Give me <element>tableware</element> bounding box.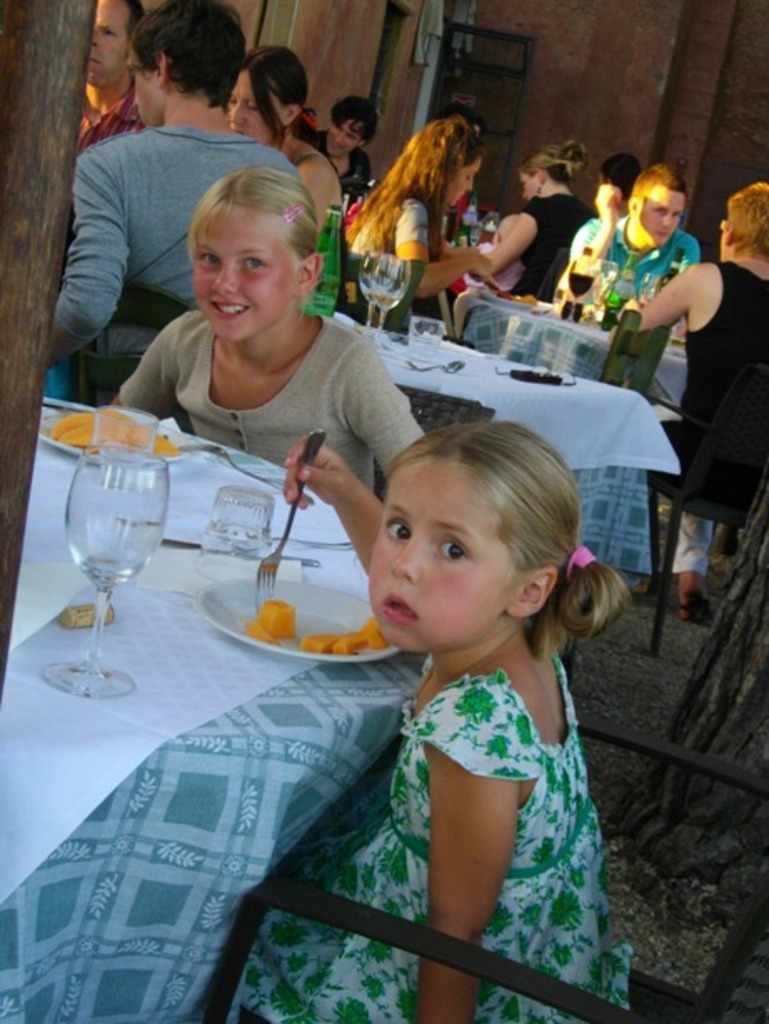
left=249, top=430, right=320, bottom=620.
